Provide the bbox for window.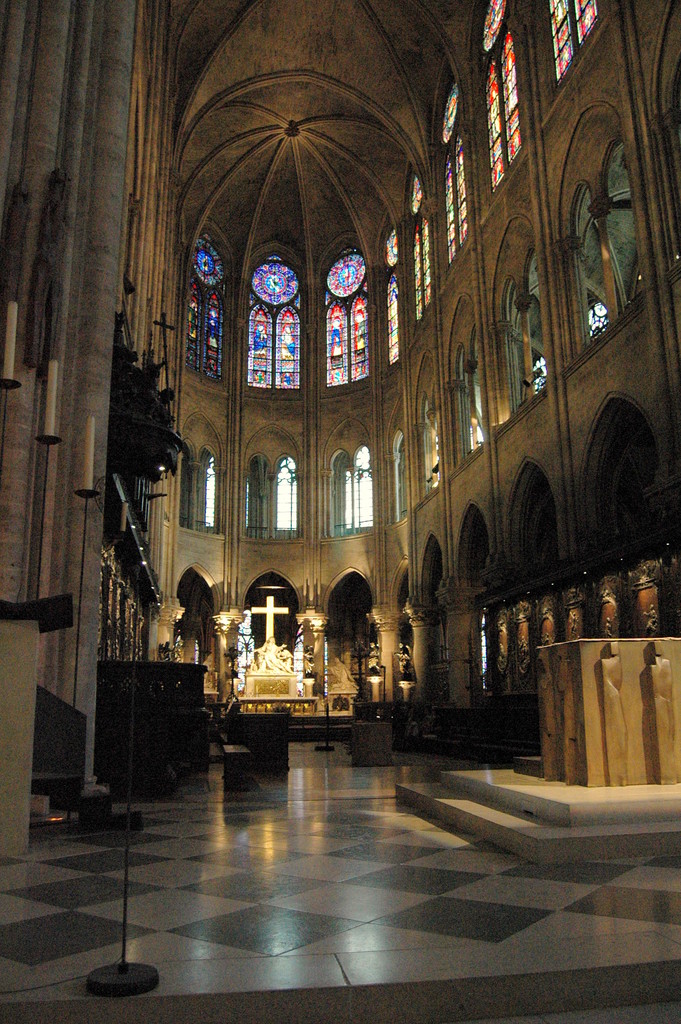
detection(475, 0, 528, 197).
